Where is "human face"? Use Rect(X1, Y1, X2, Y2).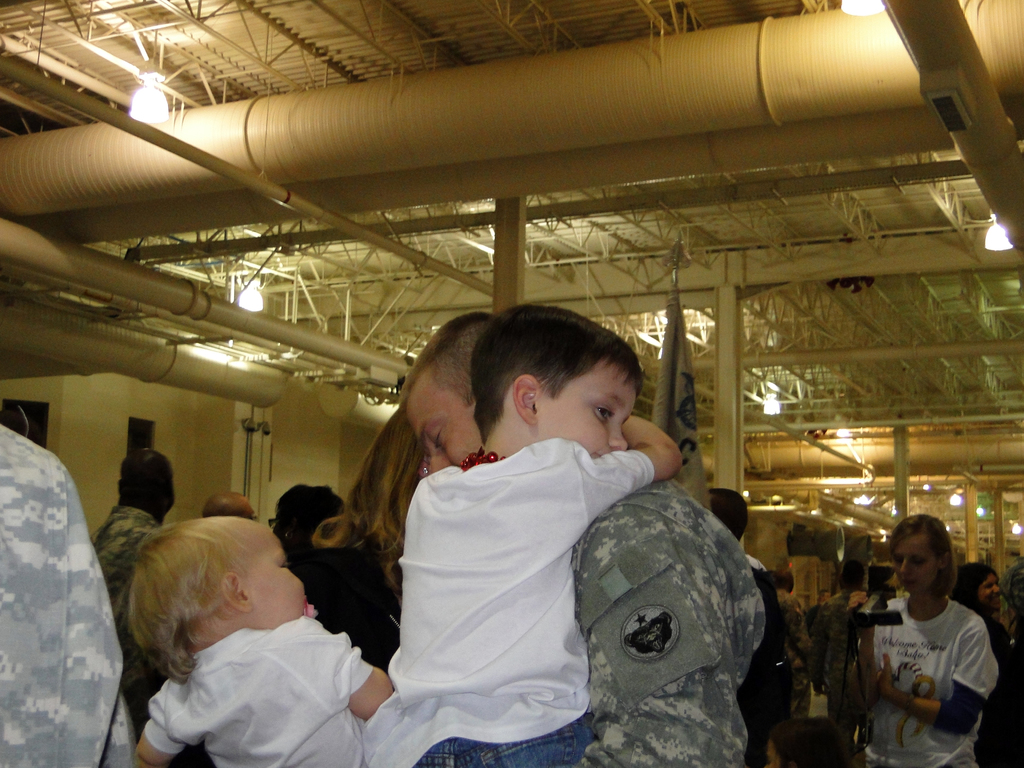
Rect(234, 522, 332, 630).
